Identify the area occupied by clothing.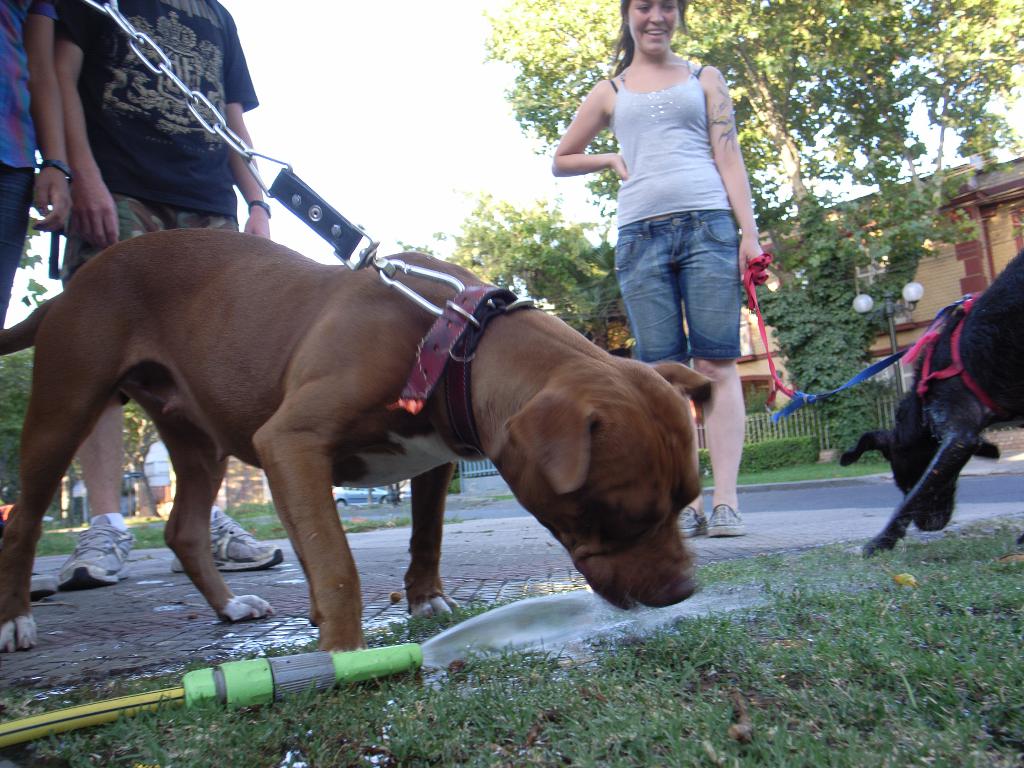
Area: {"x1": 614, "y1": 70, "x2": 744, "y2": 363}.
